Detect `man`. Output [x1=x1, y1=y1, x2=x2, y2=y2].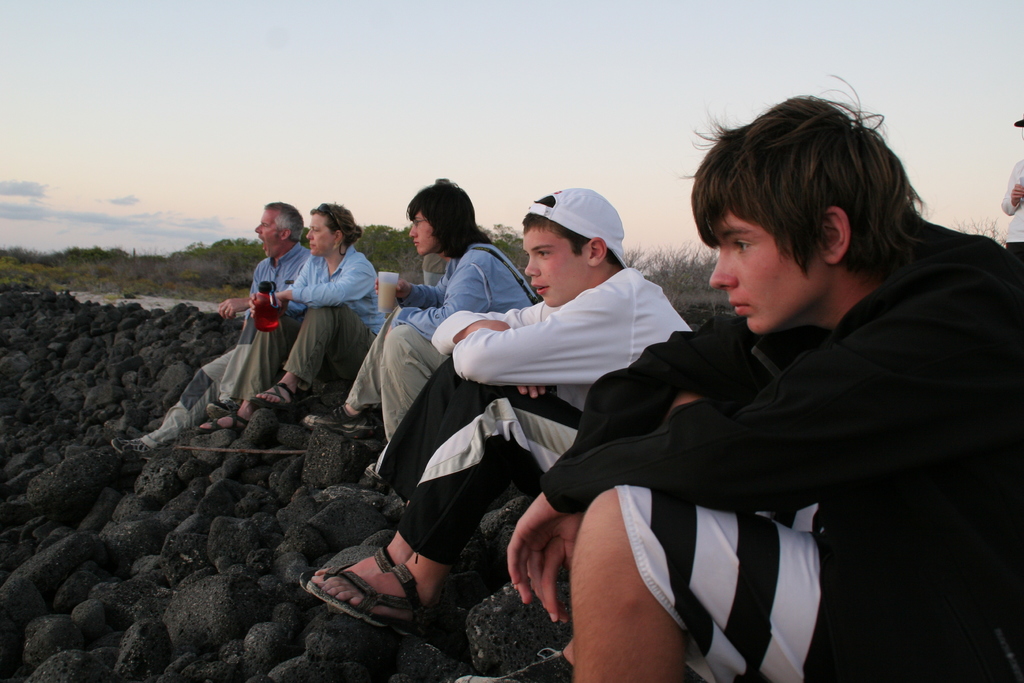
[x1=504, y1=72, x2=1023, y2=682].
